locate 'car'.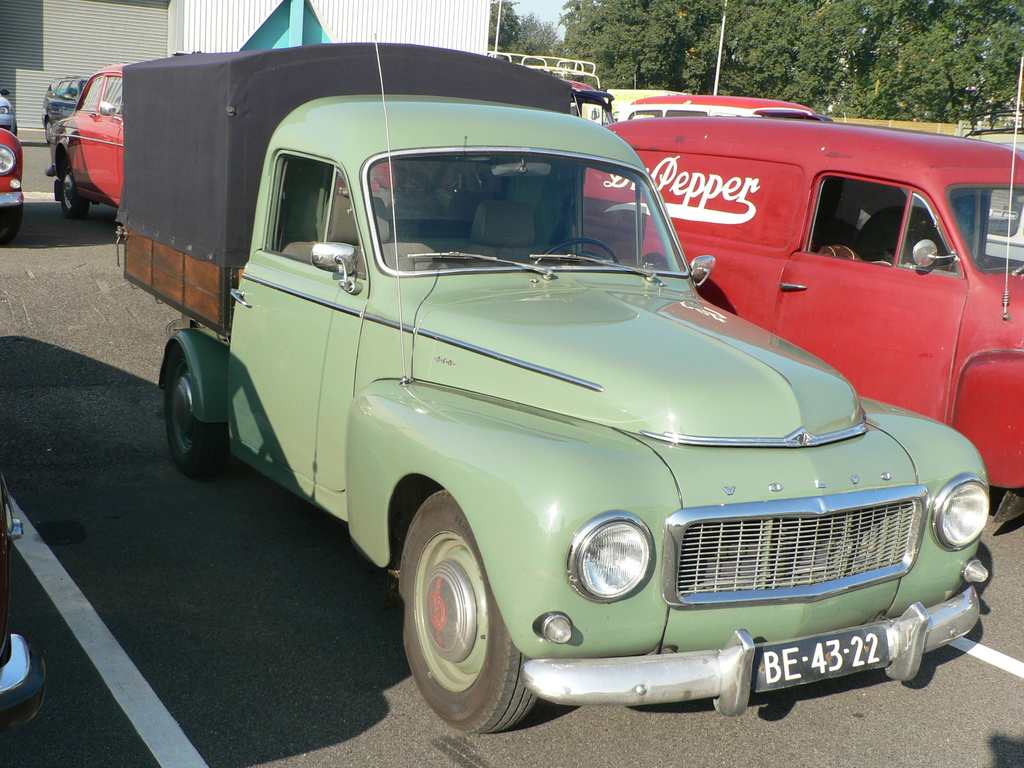
Bounding box: locate(36, 72, 92, 145).
